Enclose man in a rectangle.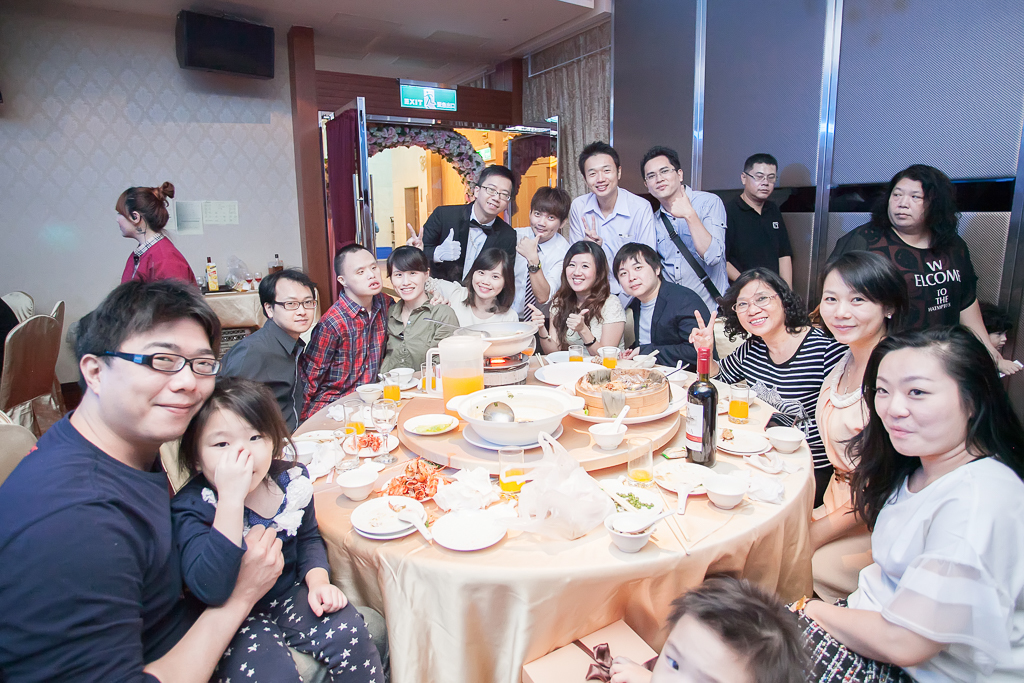
571 142 661 314.
